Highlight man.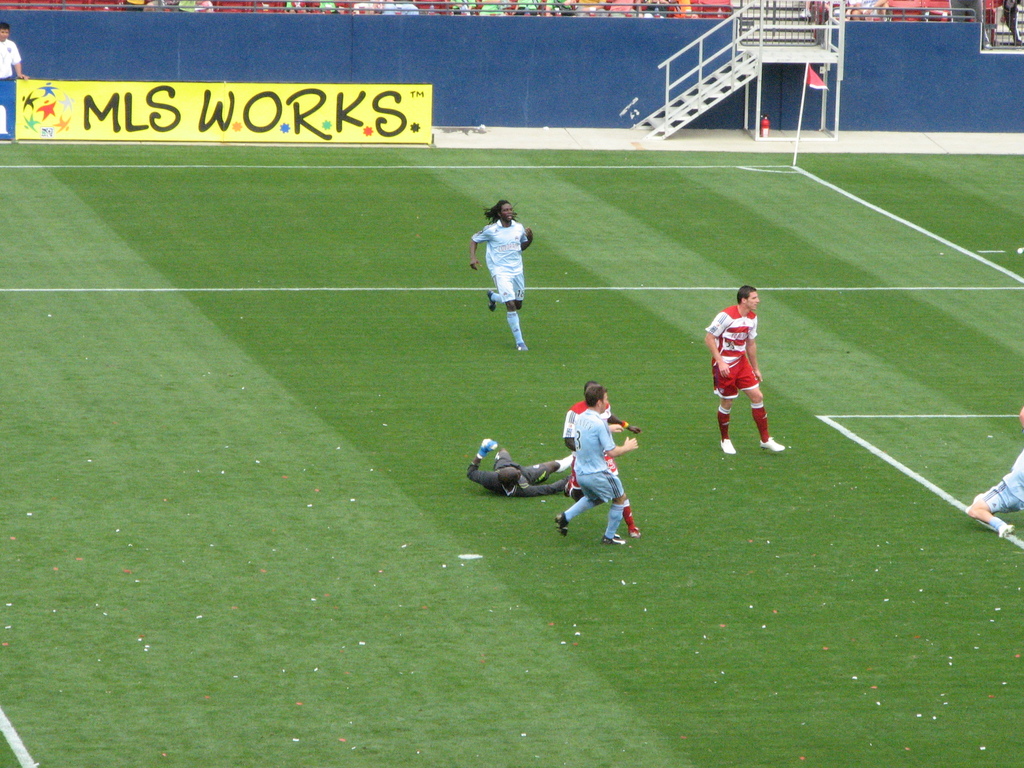
Highlighted region: x1=467 y1=436 x2=578 y2=497.
